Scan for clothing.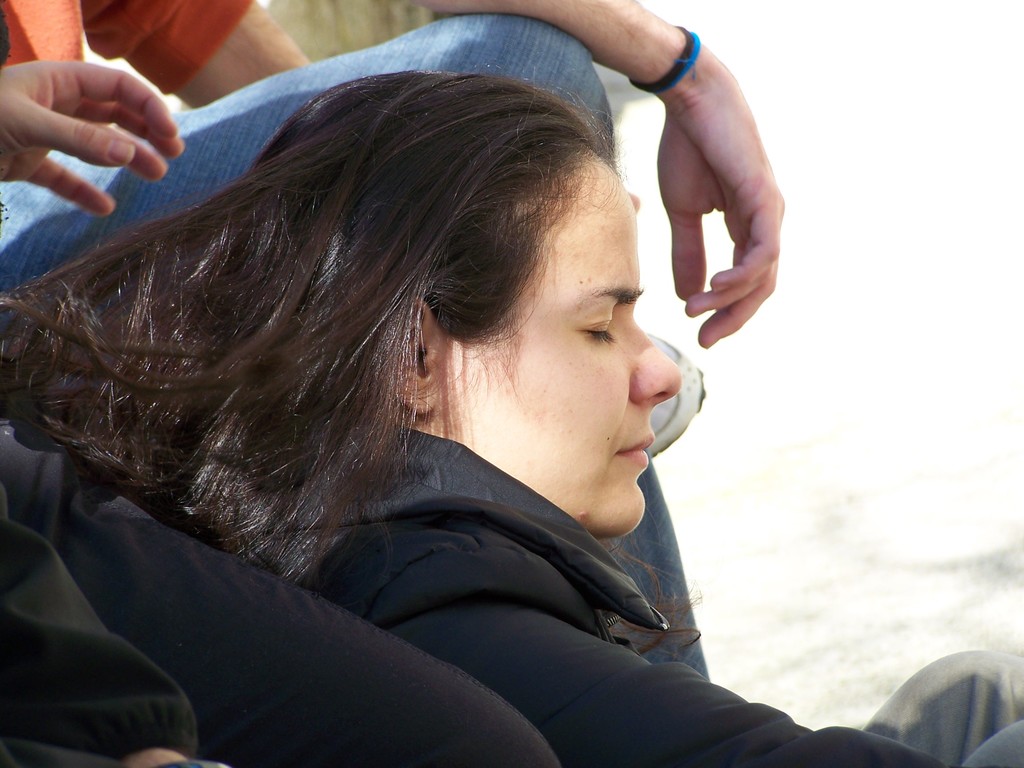
Scan result: select_region(0, 6, 714, 685).
